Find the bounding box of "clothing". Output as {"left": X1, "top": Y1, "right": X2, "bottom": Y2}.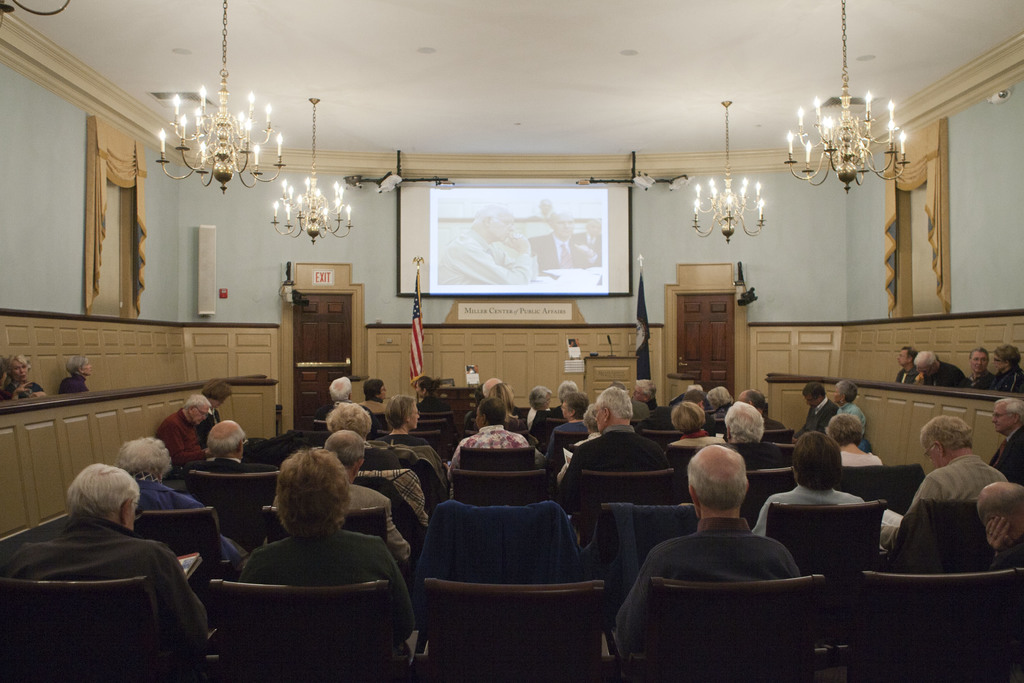
{"left": 342, "top": 482, "right": 417, "bottom": 573}.
